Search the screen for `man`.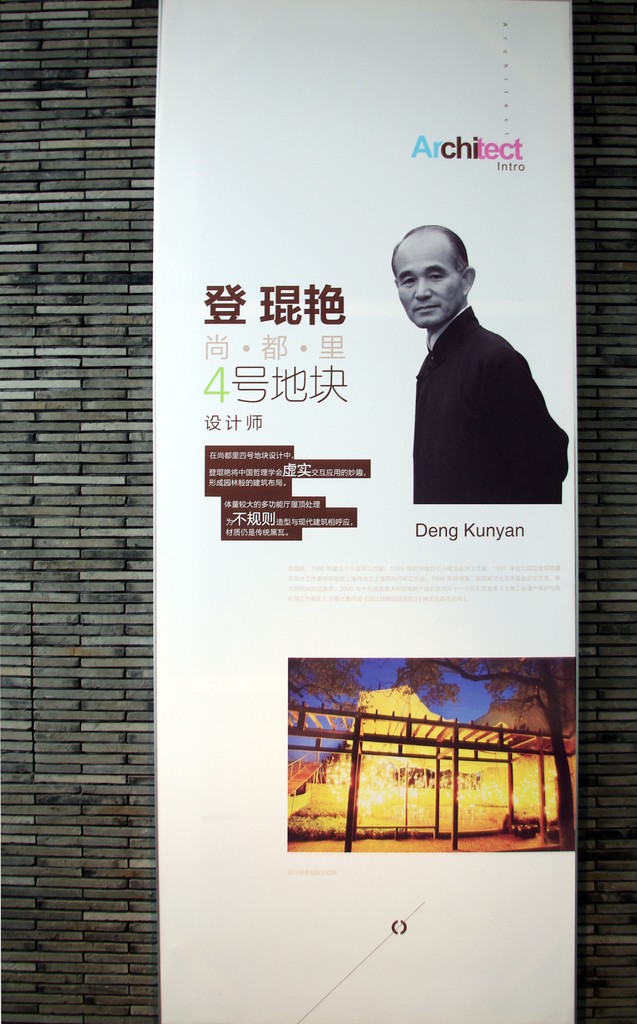
Found at bbox=(369, 219, 568, 536).
